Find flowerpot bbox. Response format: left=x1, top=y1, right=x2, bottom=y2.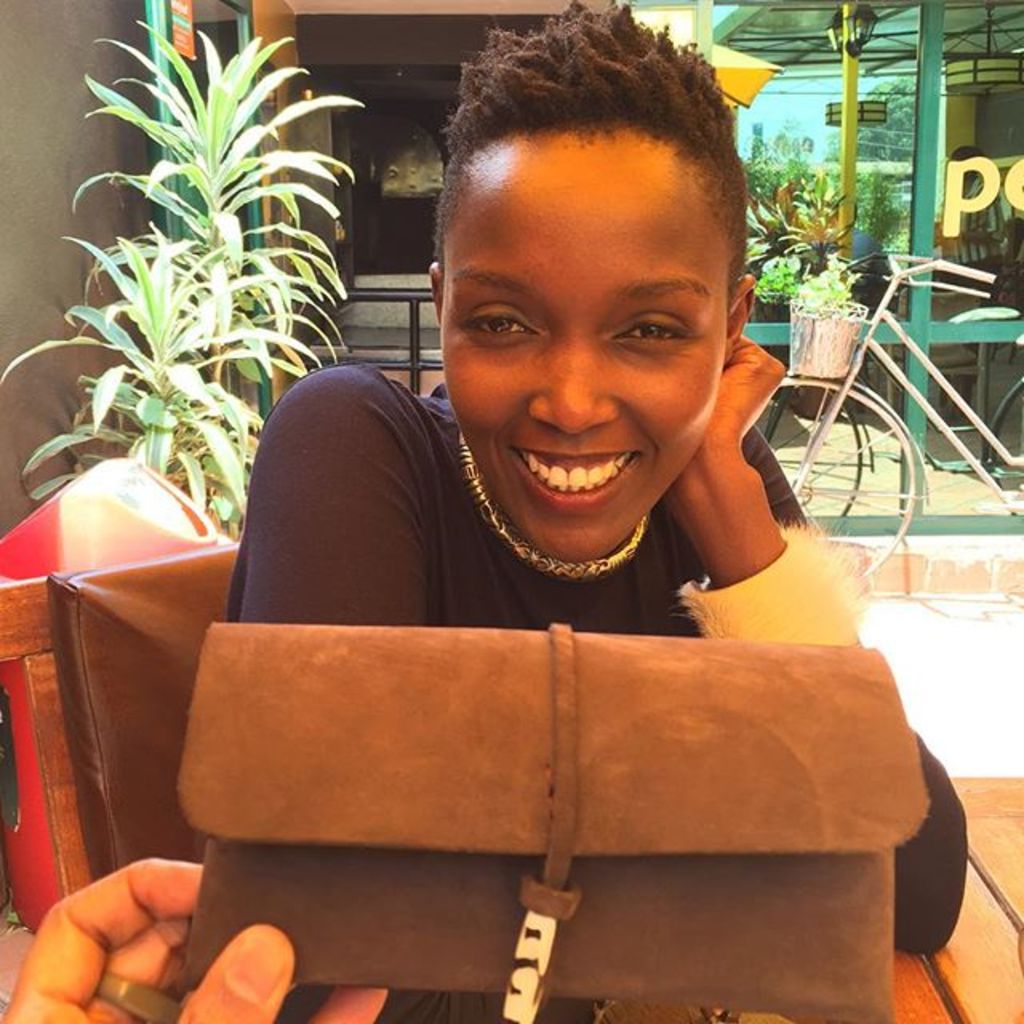
left=797, top=299, right=866, bottom=381.
